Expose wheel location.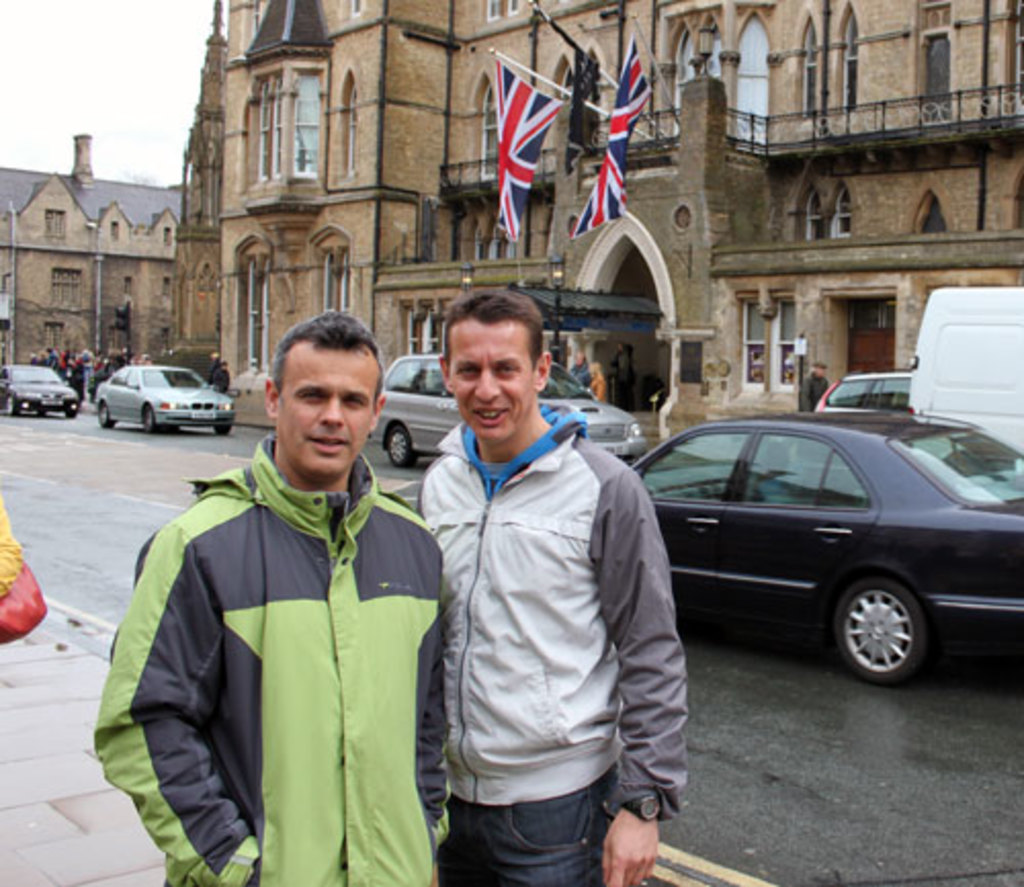
Exposed at 139/404/156/432.
